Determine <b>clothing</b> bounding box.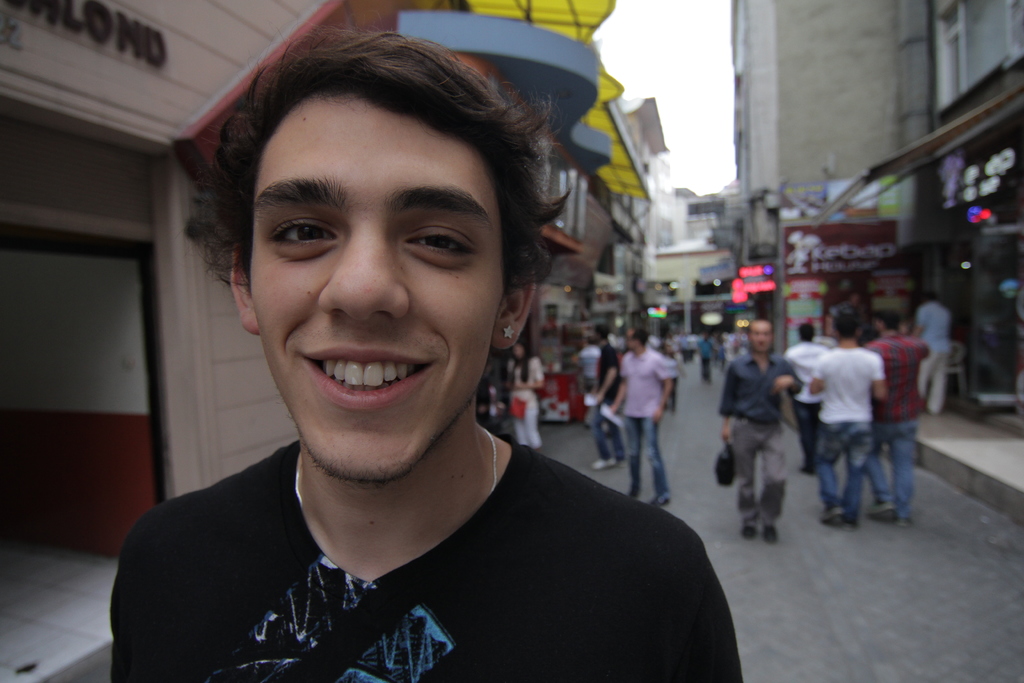
Determined: BBox(785, 336, 829, 467).
